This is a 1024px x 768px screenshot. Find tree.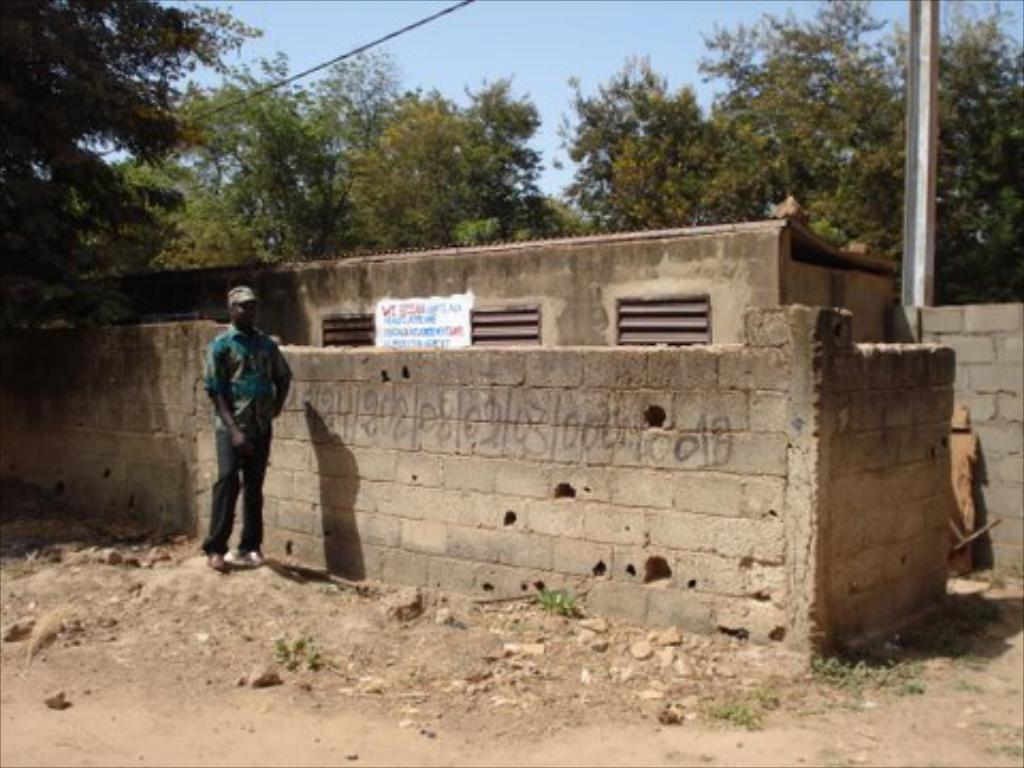
Bounding box: BBox(685, 0, 1022, 307).
